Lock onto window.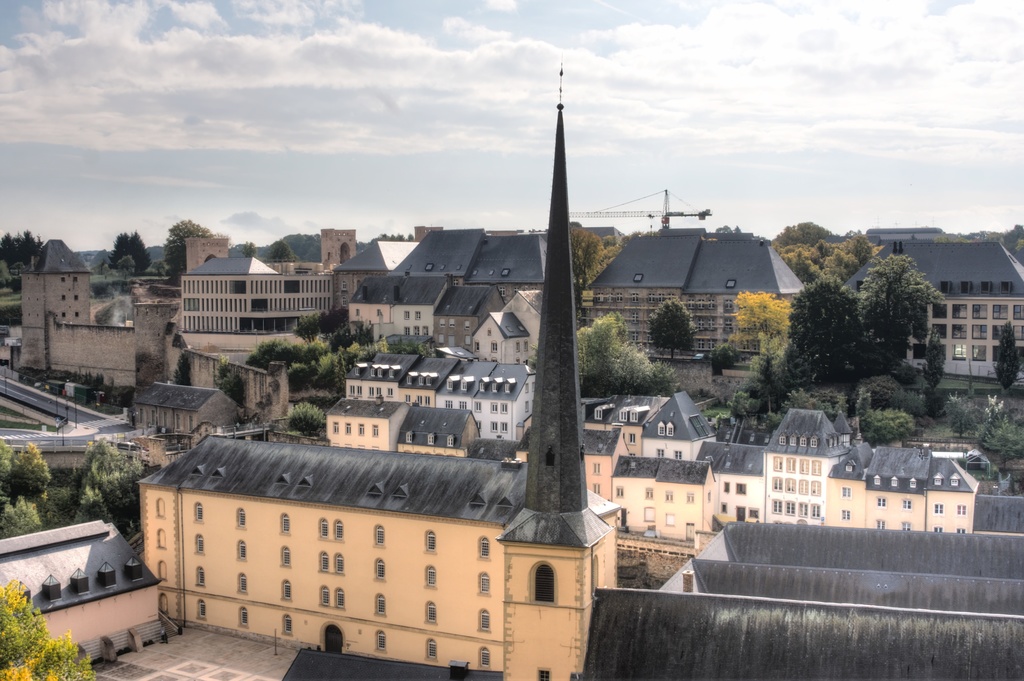
Locked: x1=748 y1=508 x2=758 y2=518.
